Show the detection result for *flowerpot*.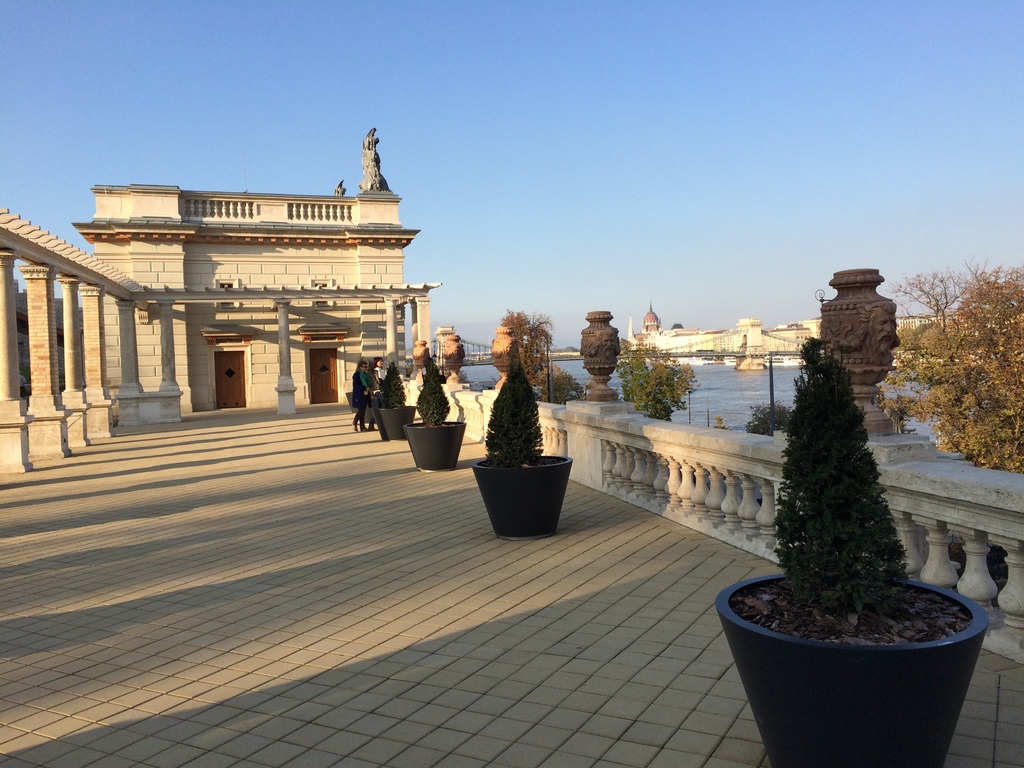
[left=346, top=393, right=357, bottom=413].
